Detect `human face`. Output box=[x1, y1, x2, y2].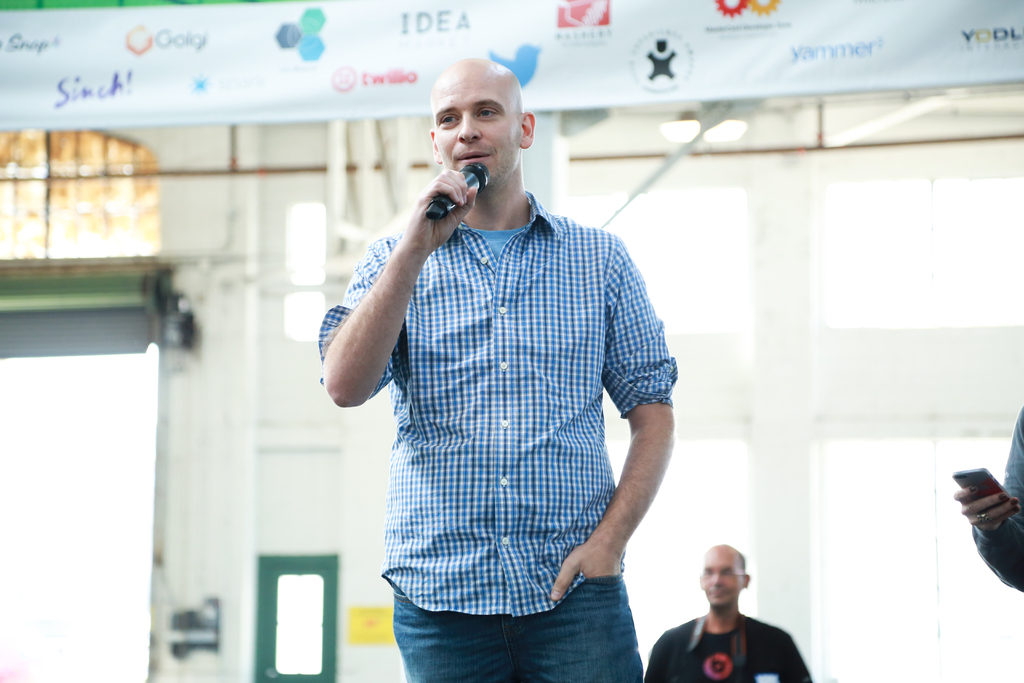
box=[703, 547, 741, 607].
